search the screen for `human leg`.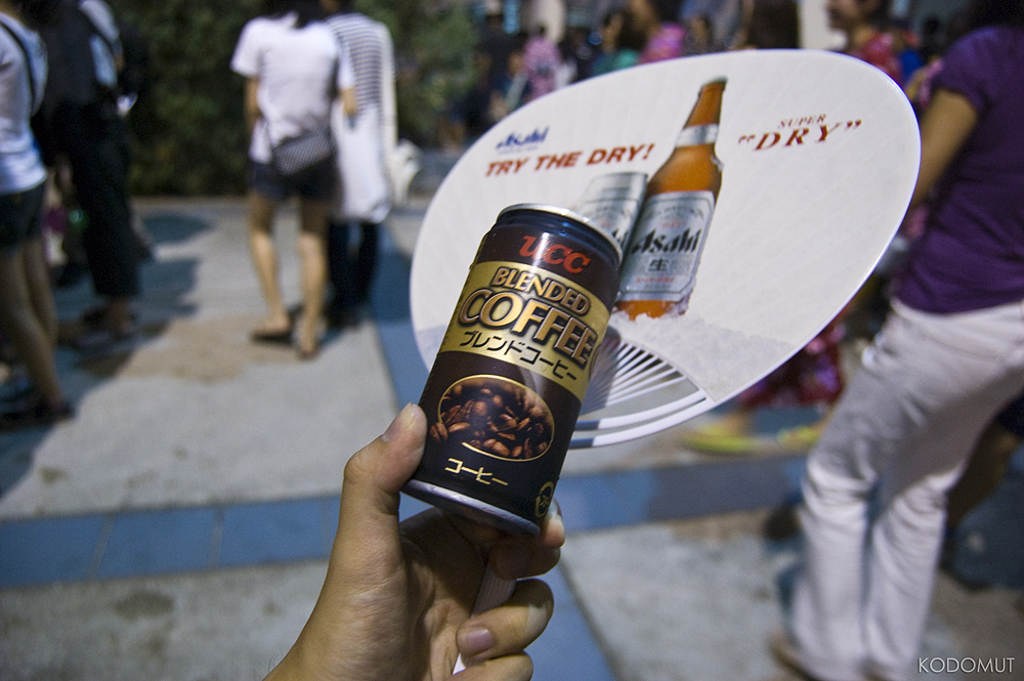
Found at BBox(844, 397, 1000, 680).
